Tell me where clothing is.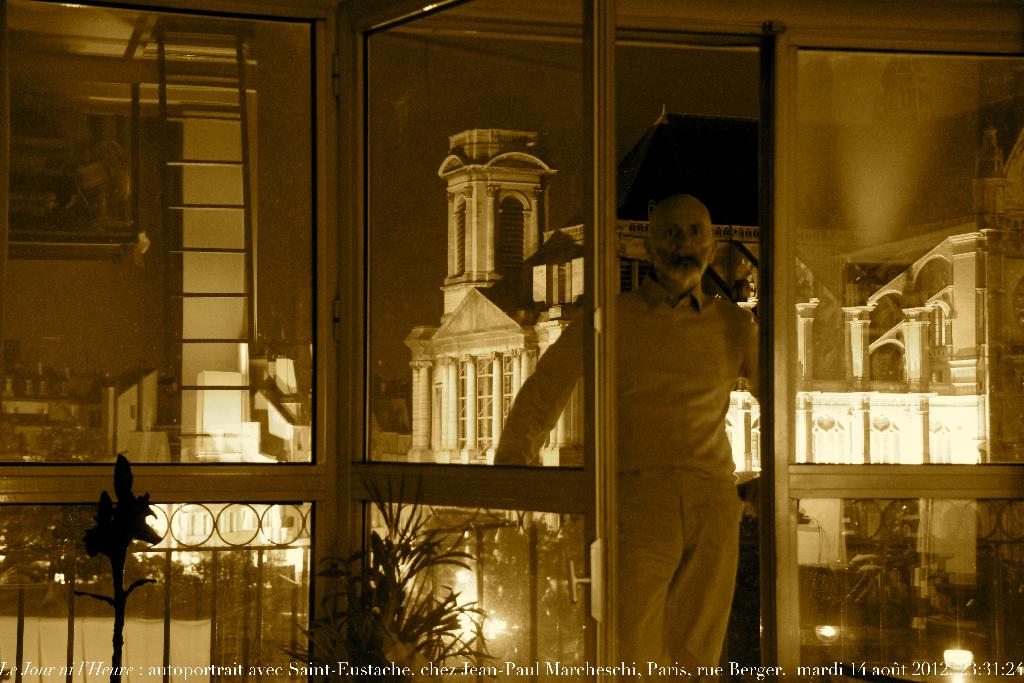
clothing is at [x1=493, y1=272, x2=757, y2=682].
